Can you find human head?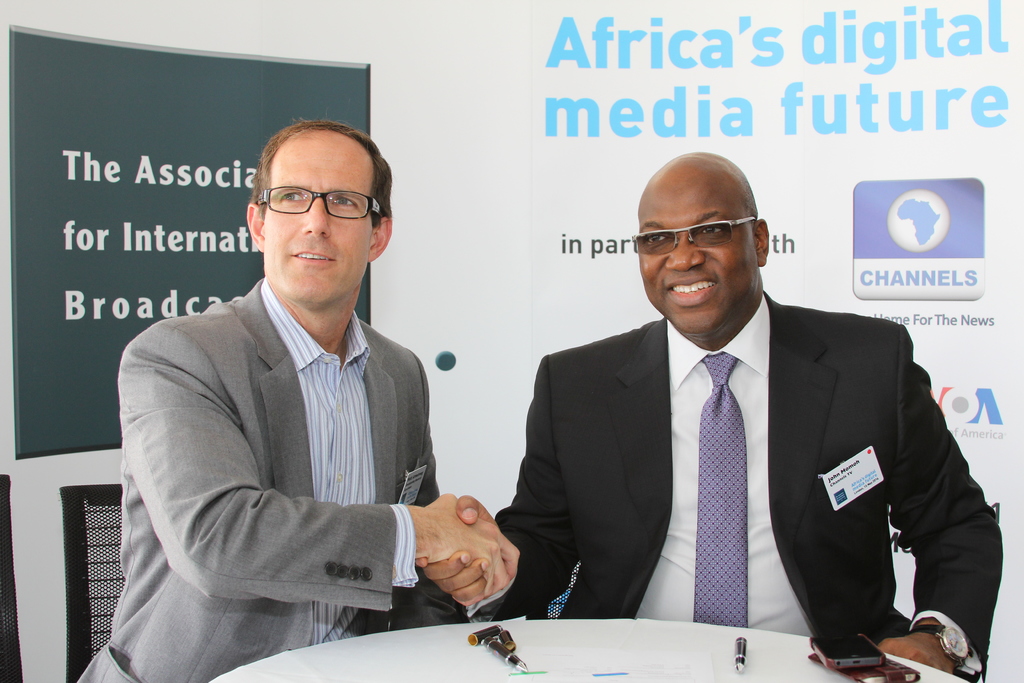
Yes, bounding box: bbox=[637, 154, 769, 336].
